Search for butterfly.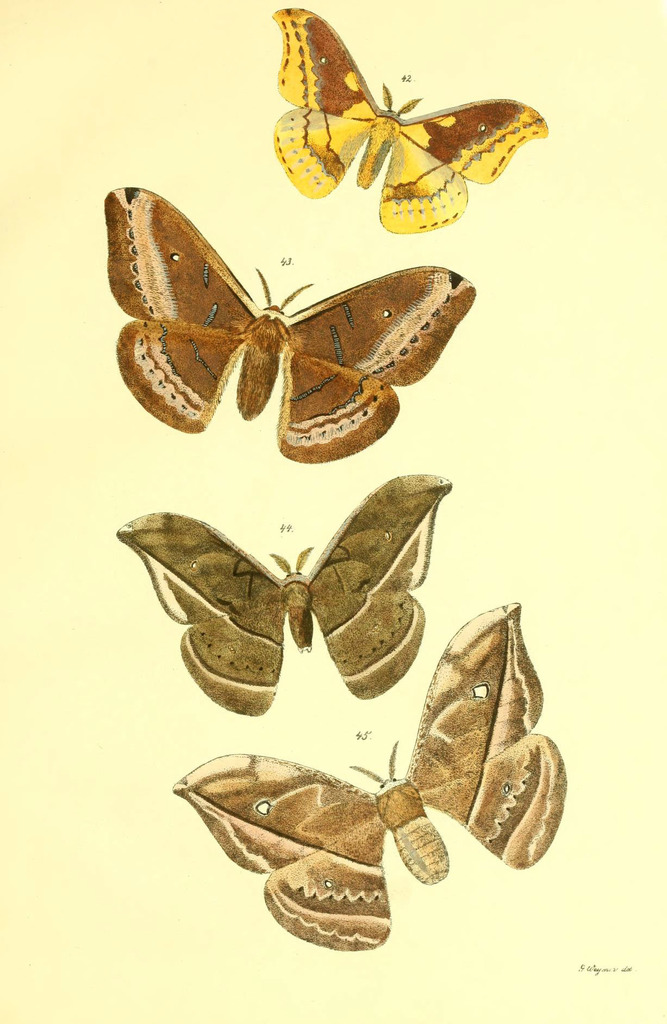
Found at 173 598 562 951.
